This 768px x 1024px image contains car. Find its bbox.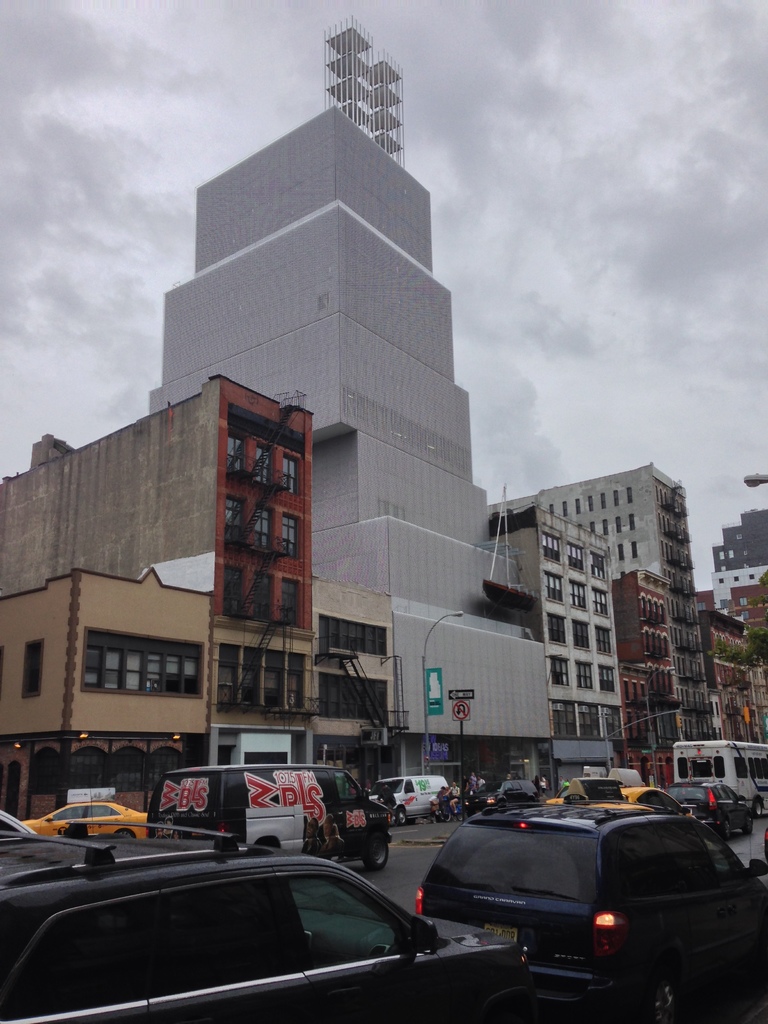
bbox=[464, 777, 539, 805].
